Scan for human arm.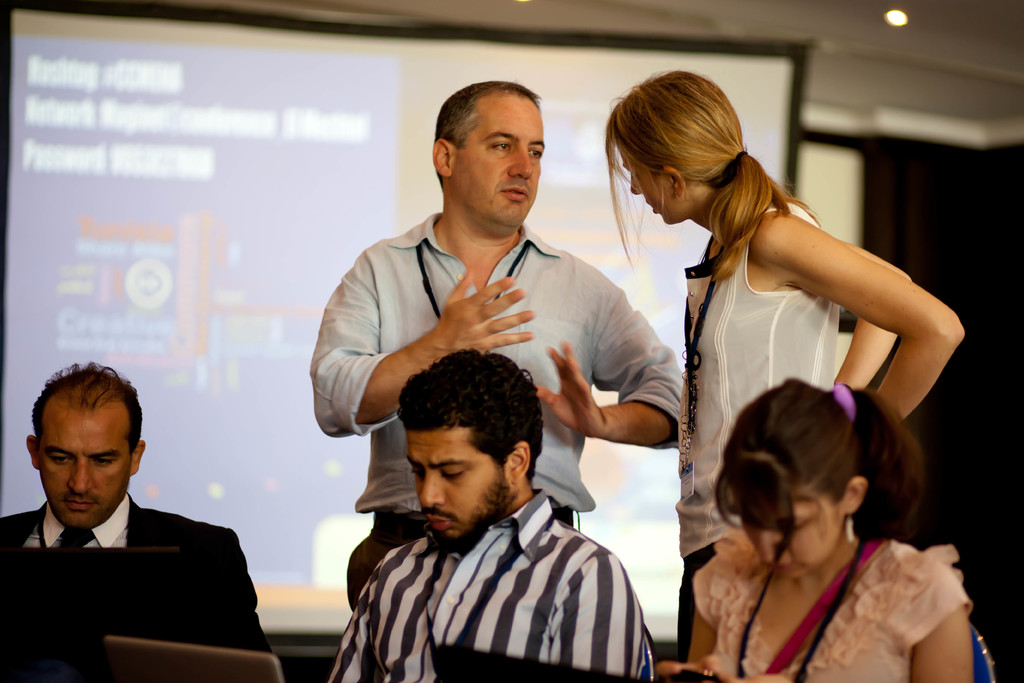
Scan result: <region>684, 577, 717, 664</region>.
